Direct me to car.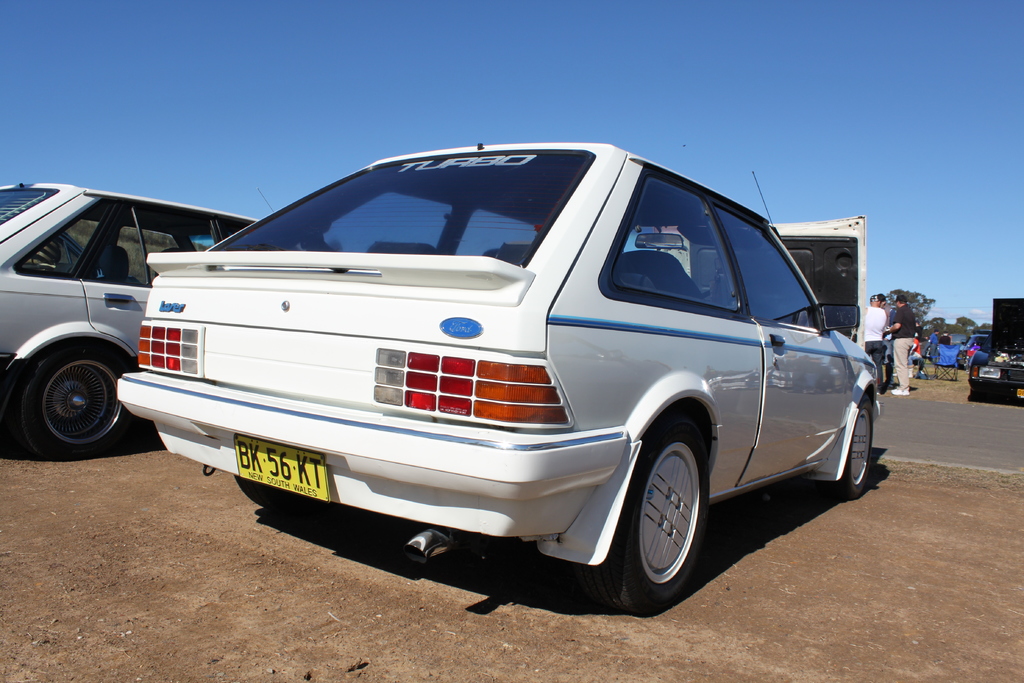
Direction: (x1=53, y1=142, x2=881, y2=618).
